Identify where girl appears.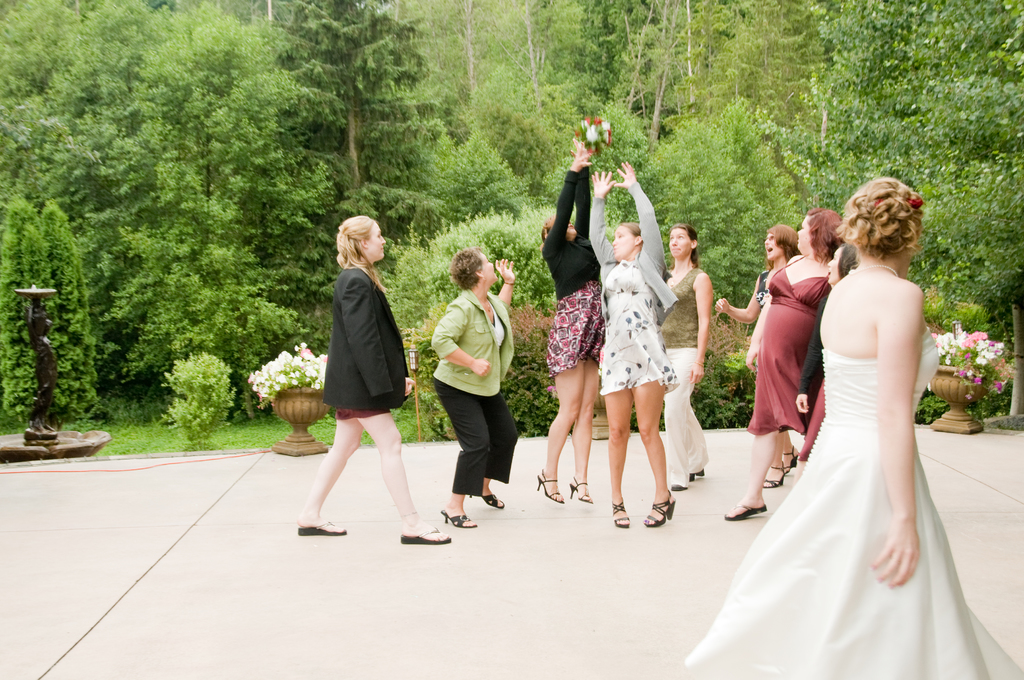
Appears at BBox(295, 215, 451, 541).
